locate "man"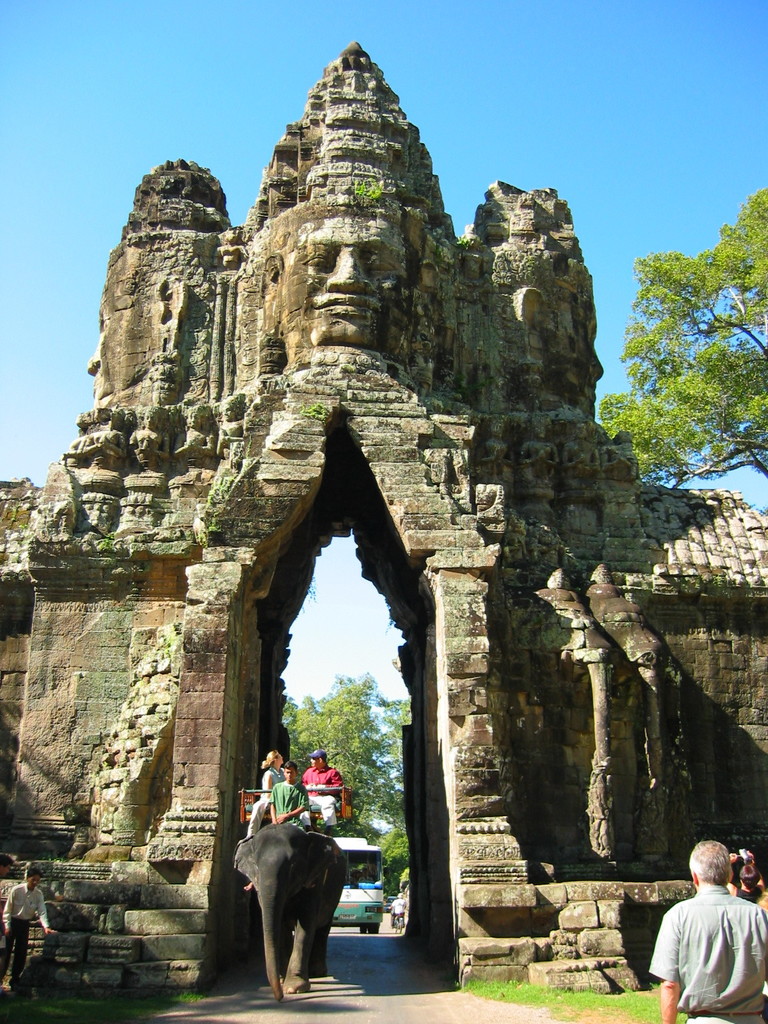
Rect(660, 844, 767, 1016)
